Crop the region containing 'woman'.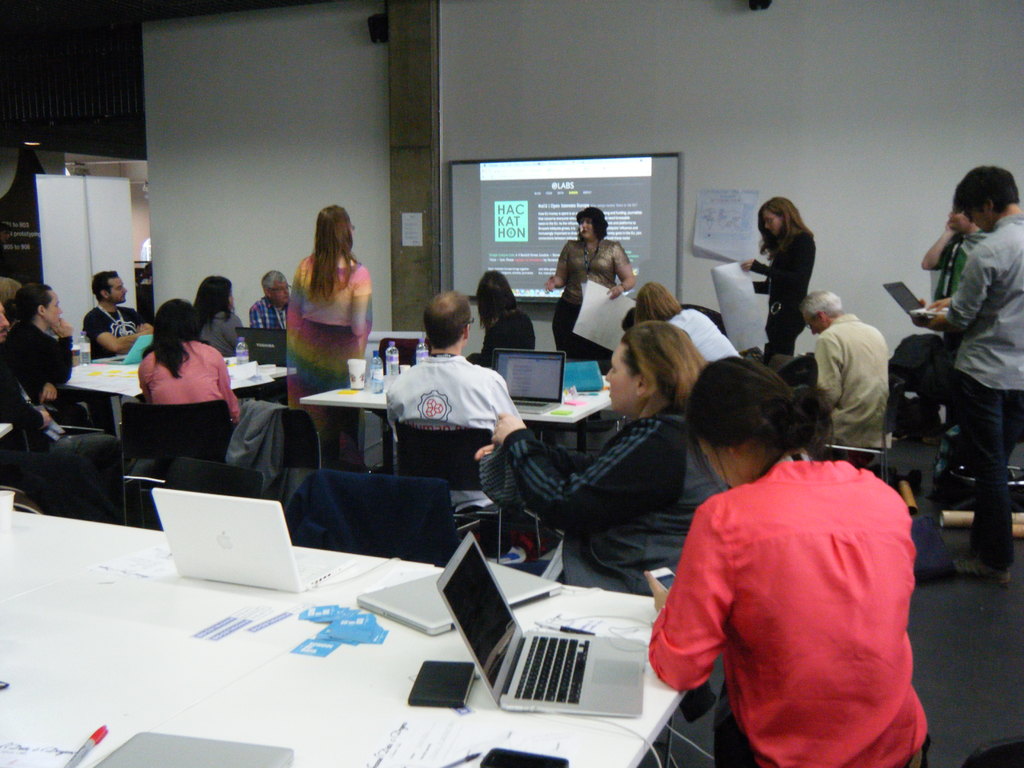
Crop region: <region>134, 299, 248, 419</region>.
